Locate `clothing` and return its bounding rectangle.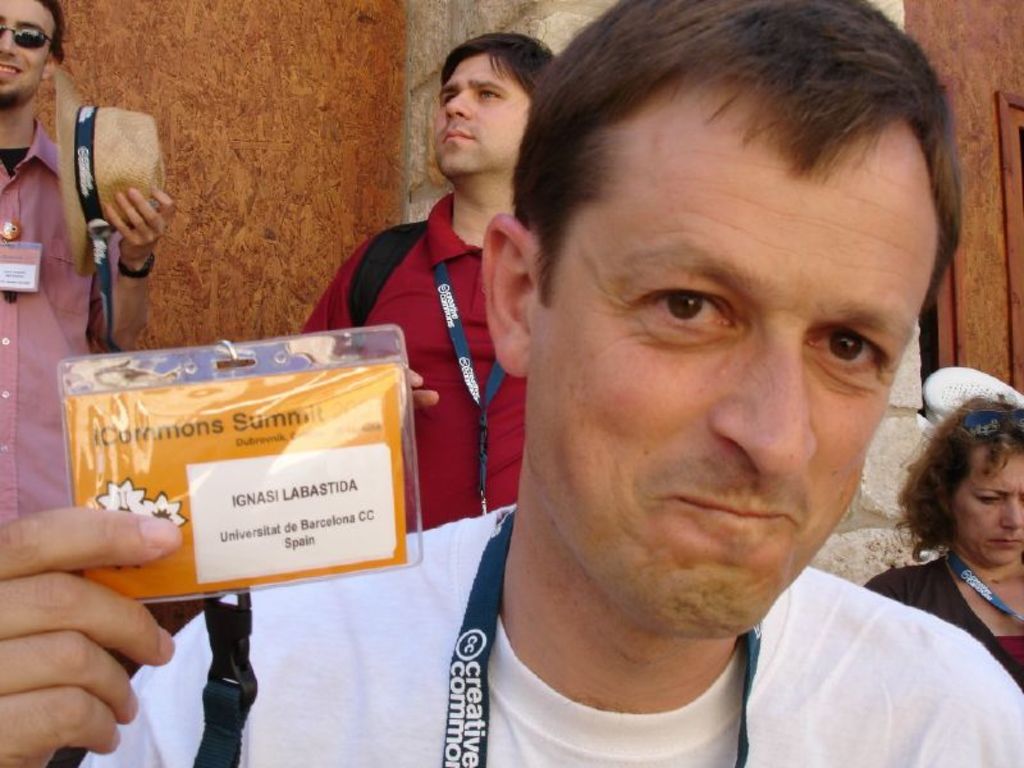
bbox=[0, 118, 122, 540].
